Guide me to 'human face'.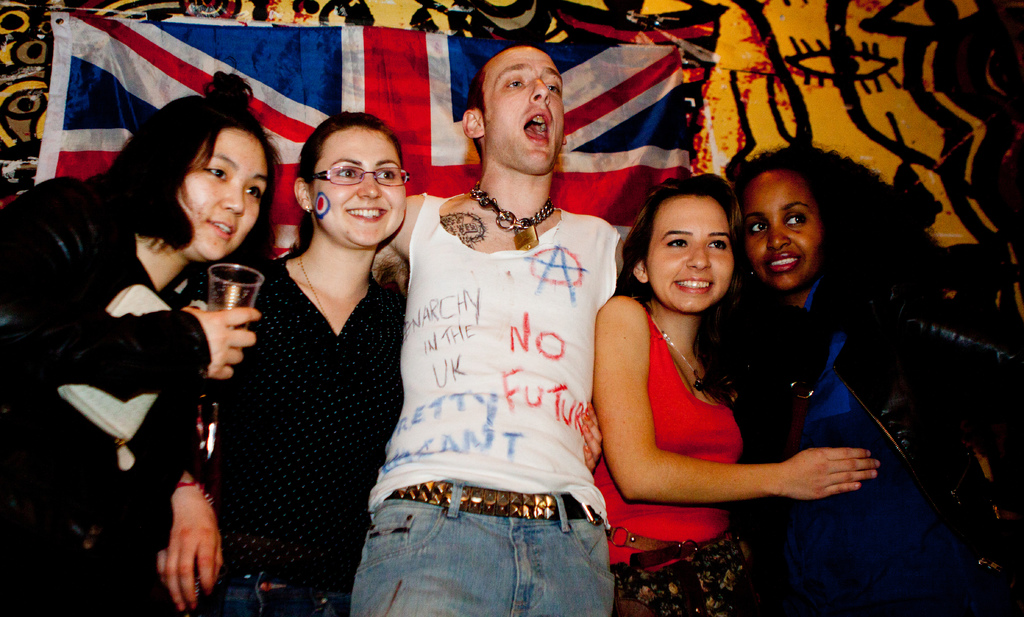
Guidance: [744, 166, 824, 287].
